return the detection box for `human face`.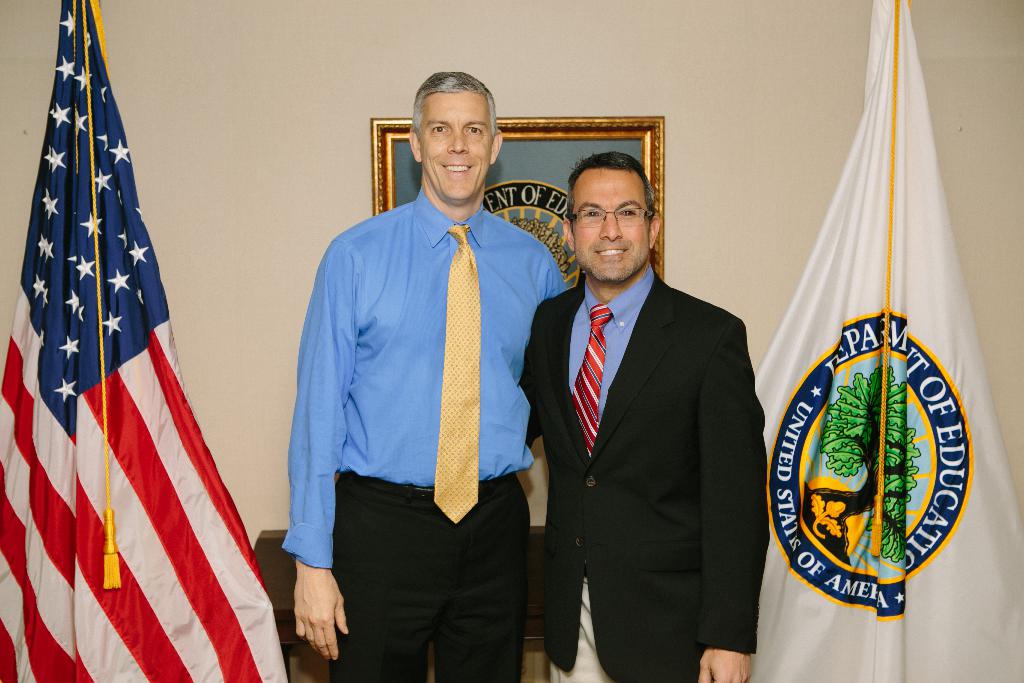
detection(570, 163, 649, 284).
